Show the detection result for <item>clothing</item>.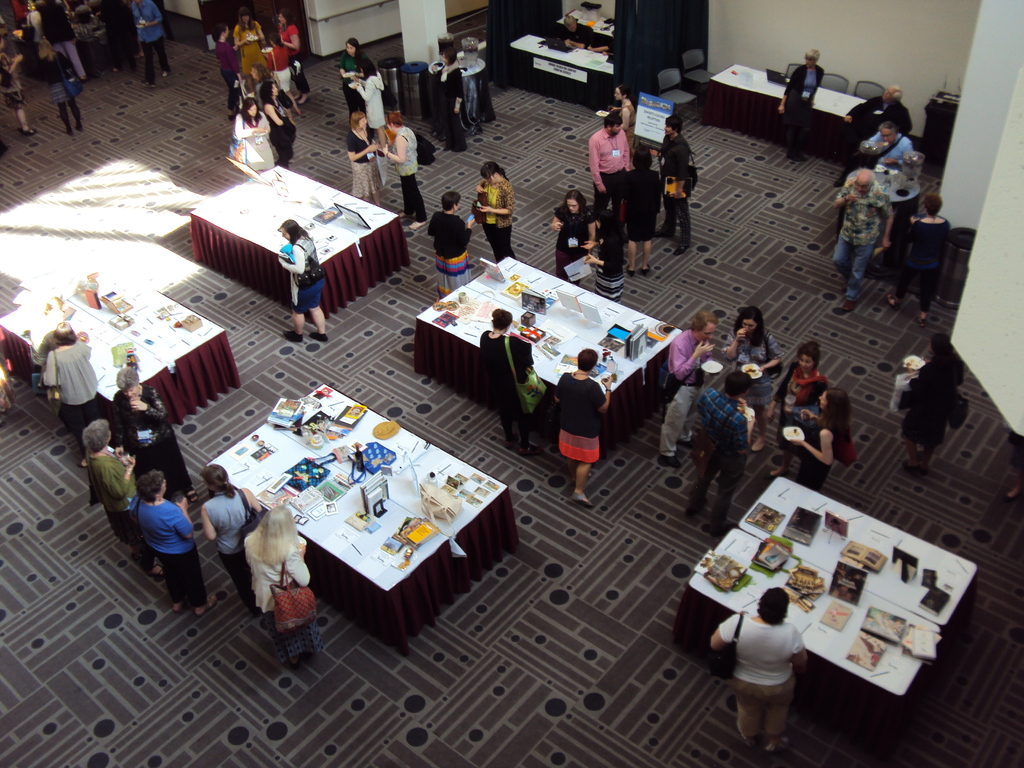
[457,45,495,119].
